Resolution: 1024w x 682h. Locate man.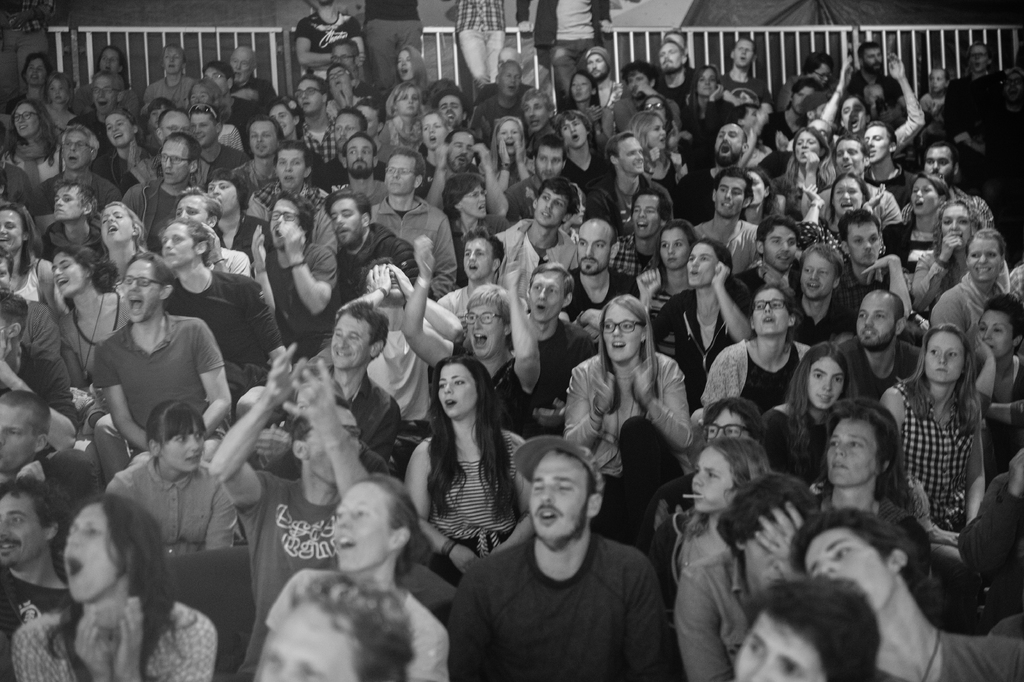
515, 0, 615, 107.
